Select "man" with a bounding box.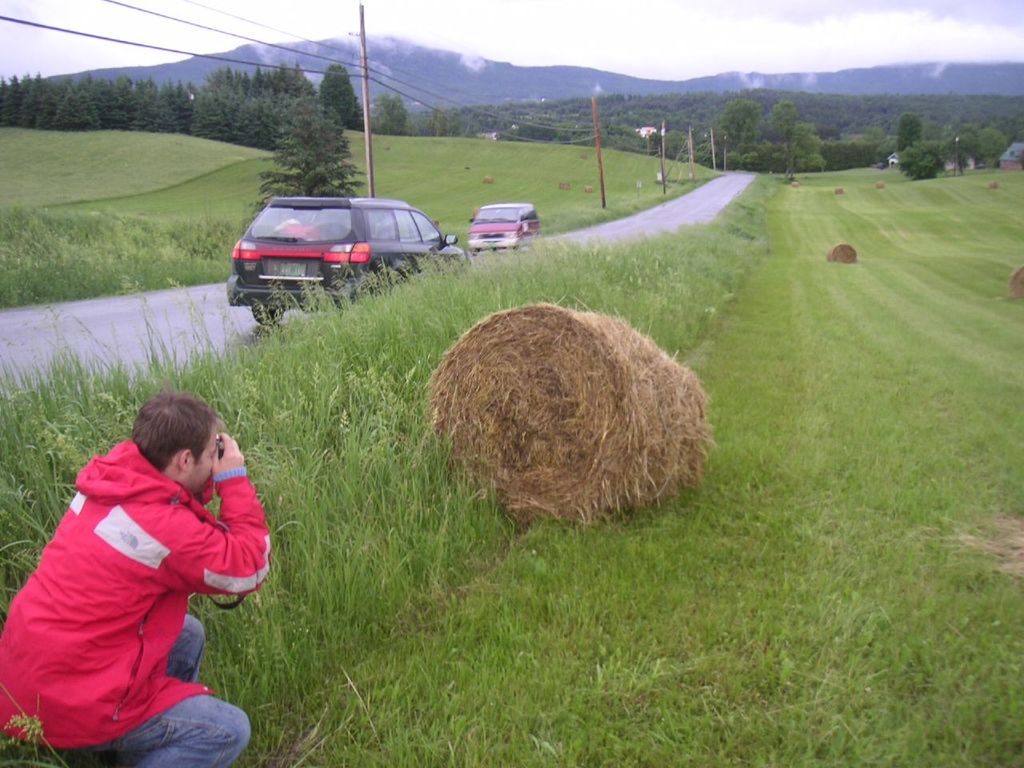
<bbox>6, 357, 294, 767</bbox>.
